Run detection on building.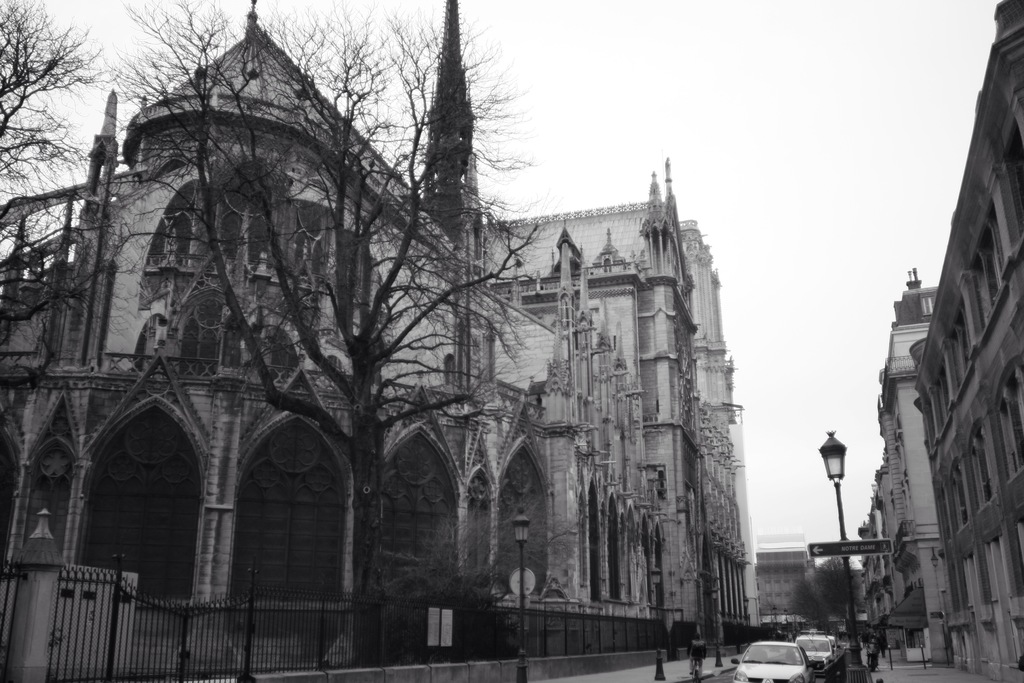
Result: rect(913, 0, 1023, 682).
